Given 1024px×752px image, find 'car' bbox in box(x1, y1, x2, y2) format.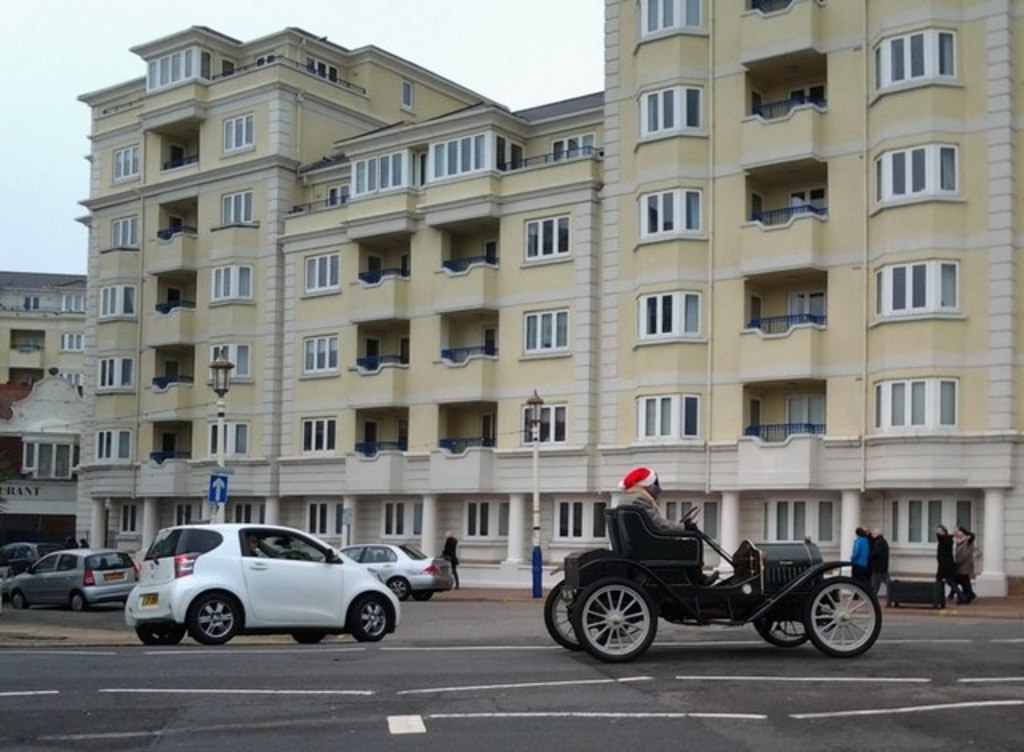
box(2, 546, 139, 608).
